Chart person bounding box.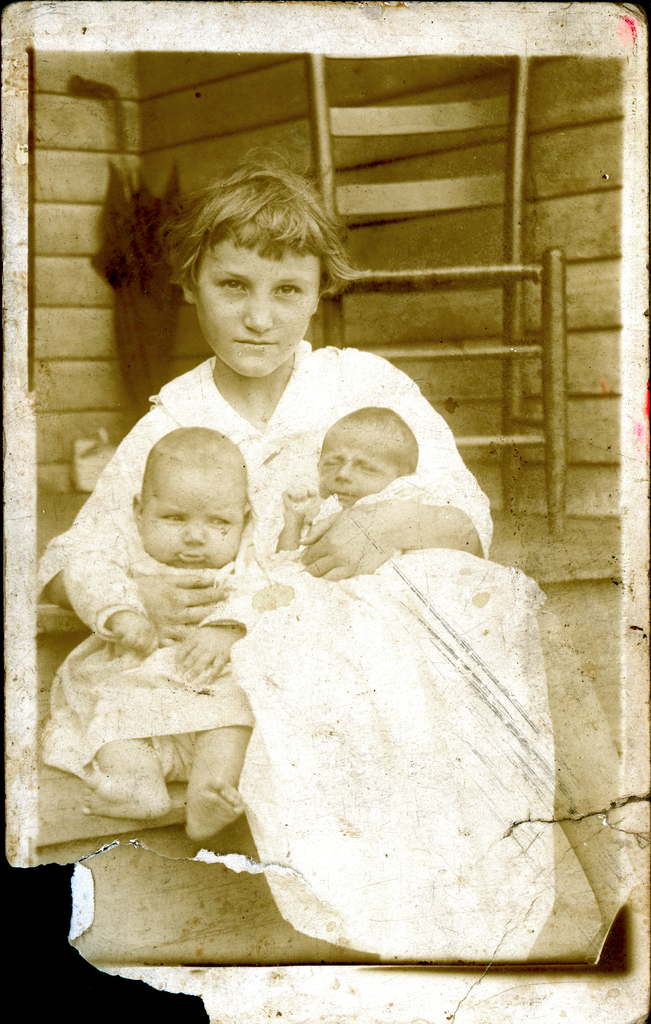
Charted: x1=41 y1=157 x2=578 y2=984.
